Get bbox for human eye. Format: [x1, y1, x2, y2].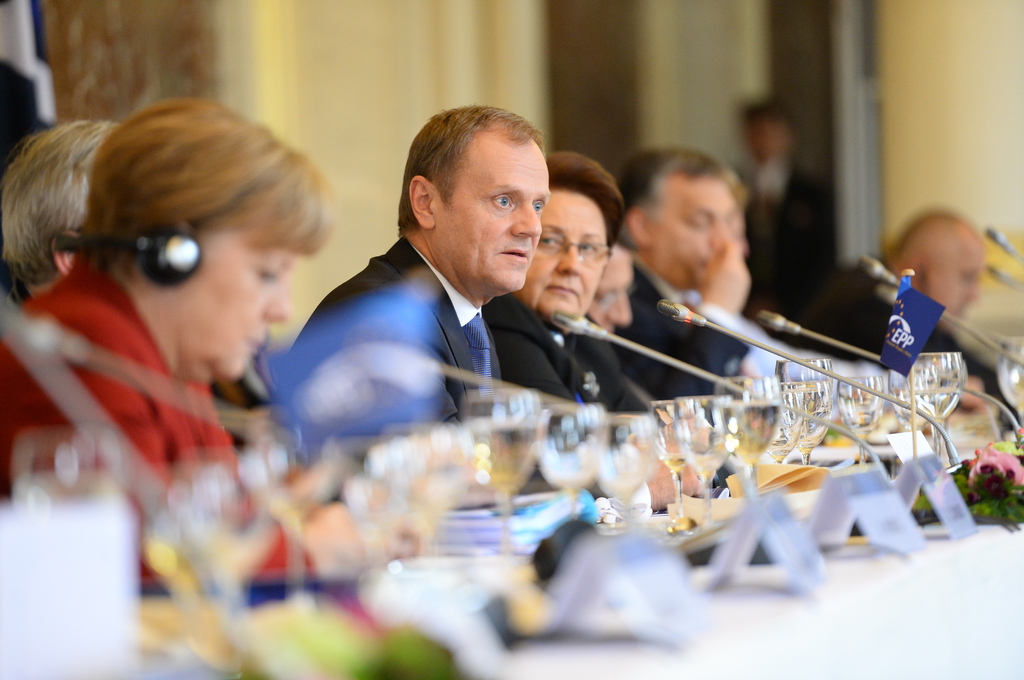
[530, 198, 547, 214].
